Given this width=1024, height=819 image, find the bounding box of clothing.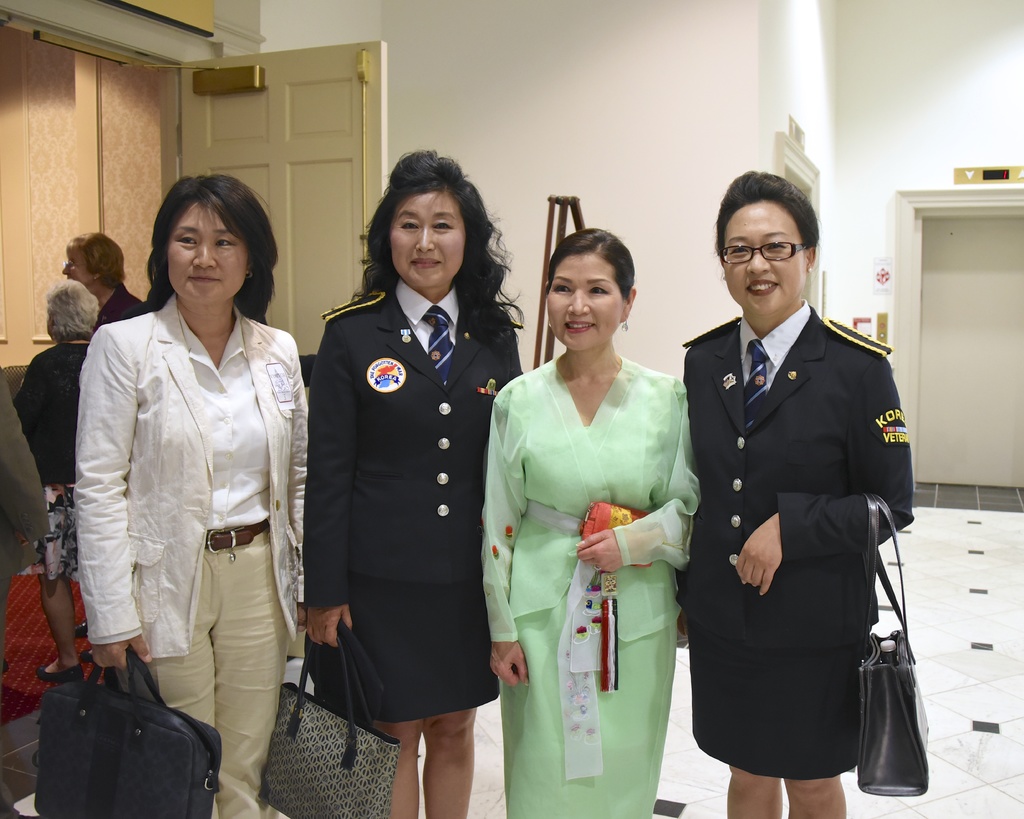
detection(469, 352, 708, 809).
